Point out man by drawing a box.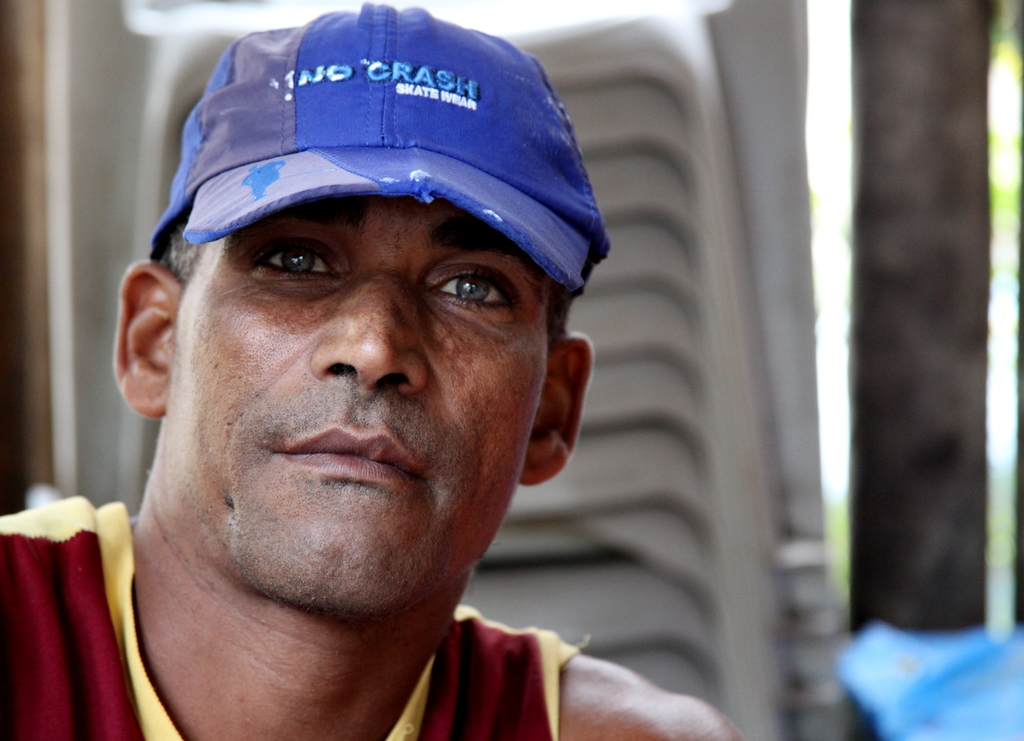
<bbox>6, 0, 810, 740</bbox>.
